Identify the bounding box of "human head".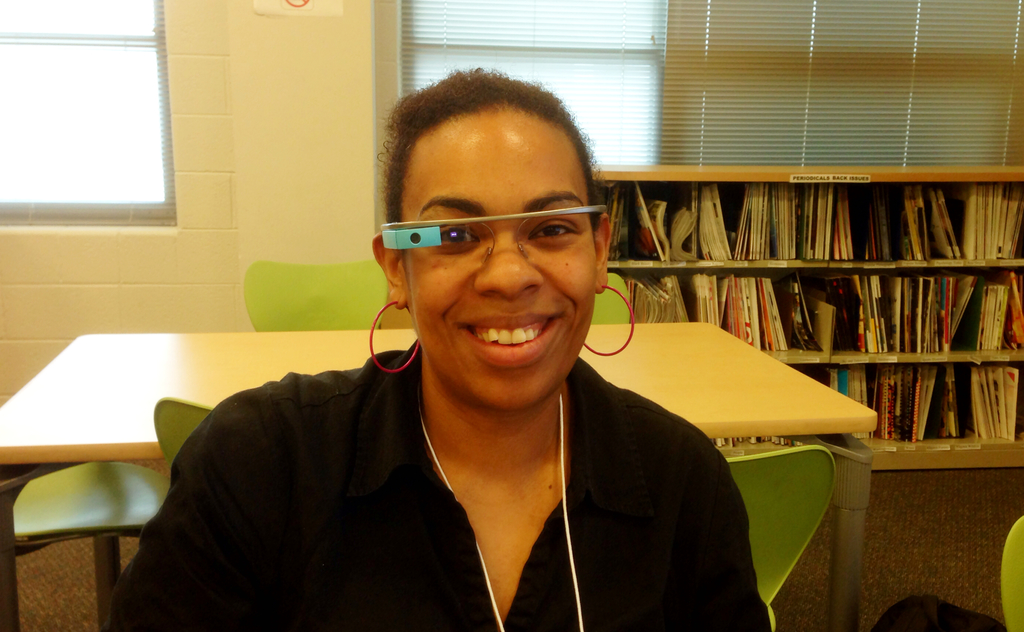
380:77:611:392.
